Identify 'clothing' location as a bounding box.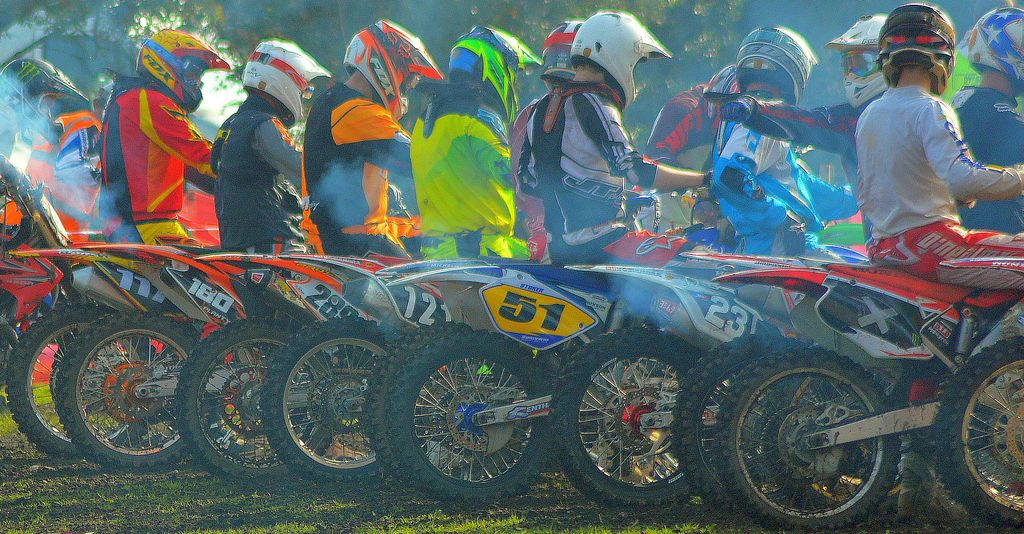
(408,98,516,264).
